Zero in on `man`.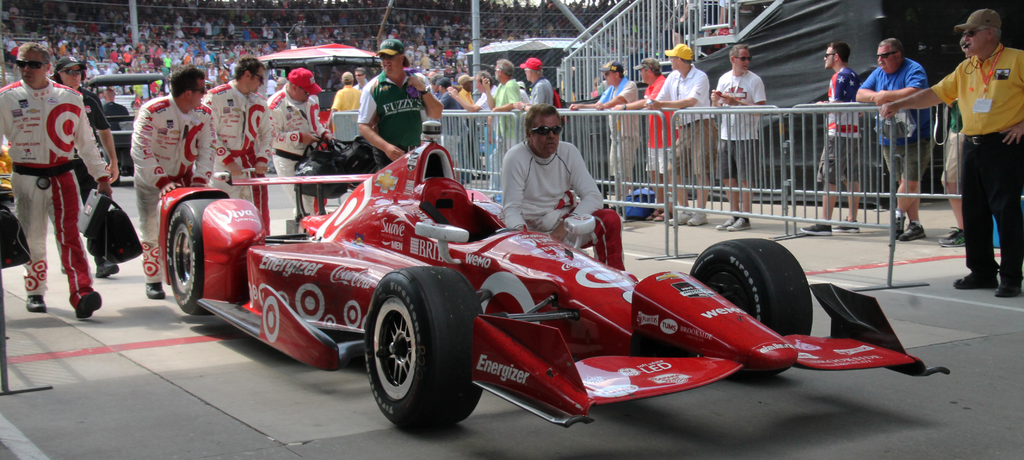
Zeroed in: crop(268, 65, 344, 218).
